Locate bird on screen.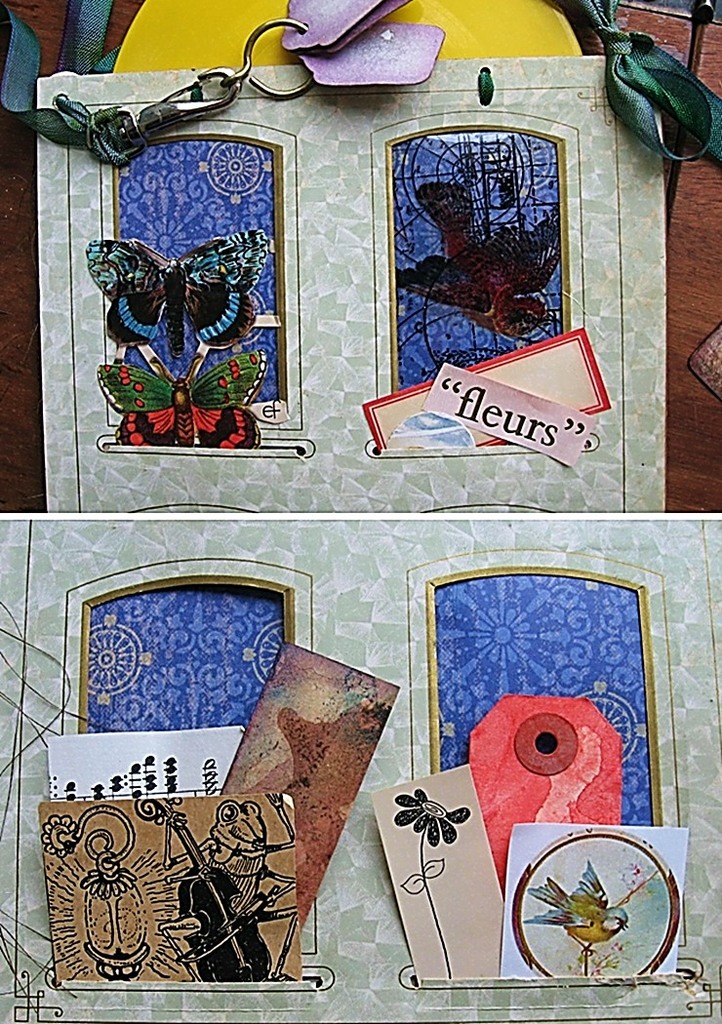
On screen at <region>398, 179, 559, 342</region>.
